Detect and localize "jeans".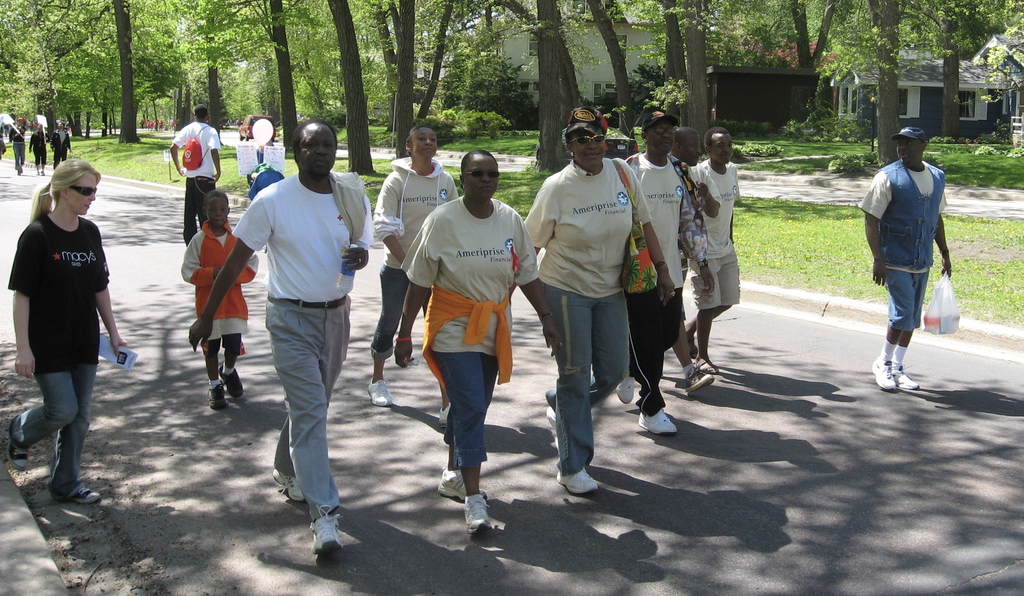
Localized at x1=543 y1=275 x2=636 y2=478.
